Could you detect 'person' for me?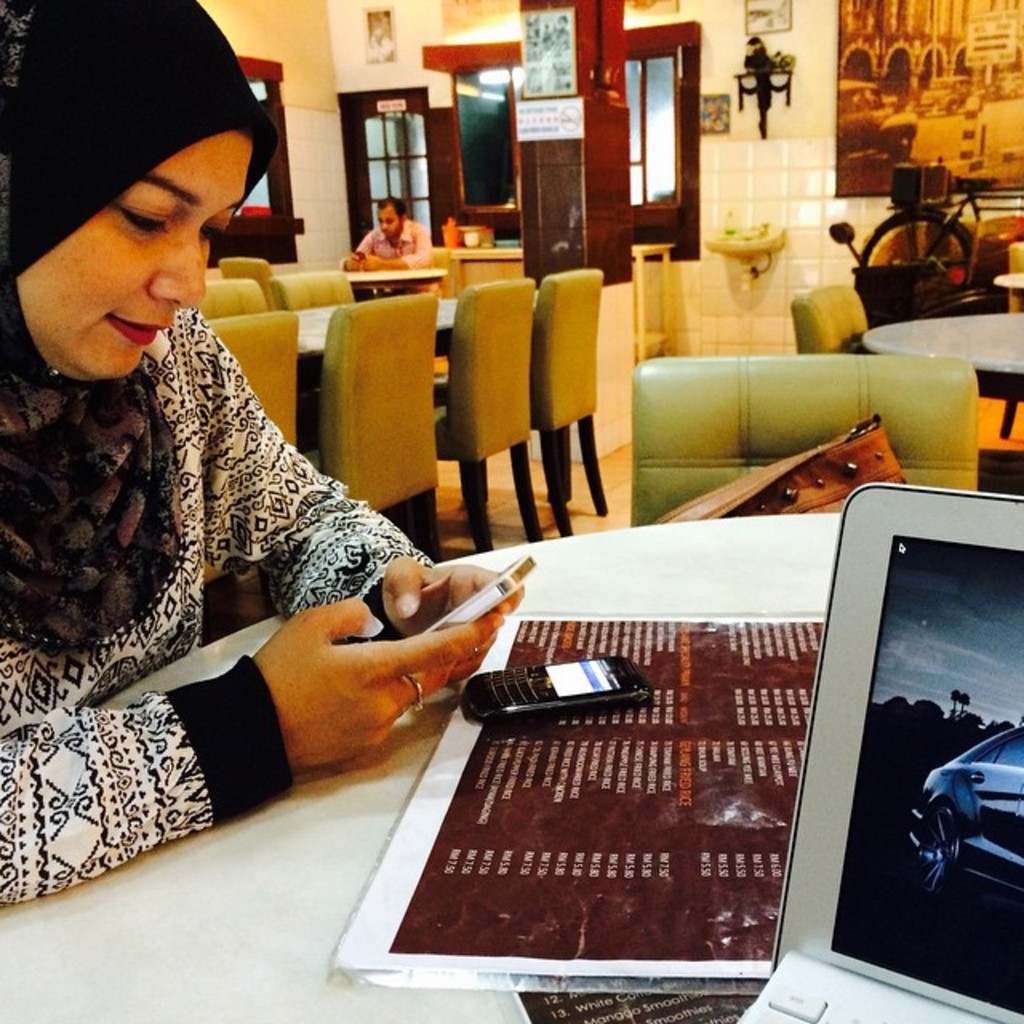
Detection result: Rect(0, 0, 542, 925).
